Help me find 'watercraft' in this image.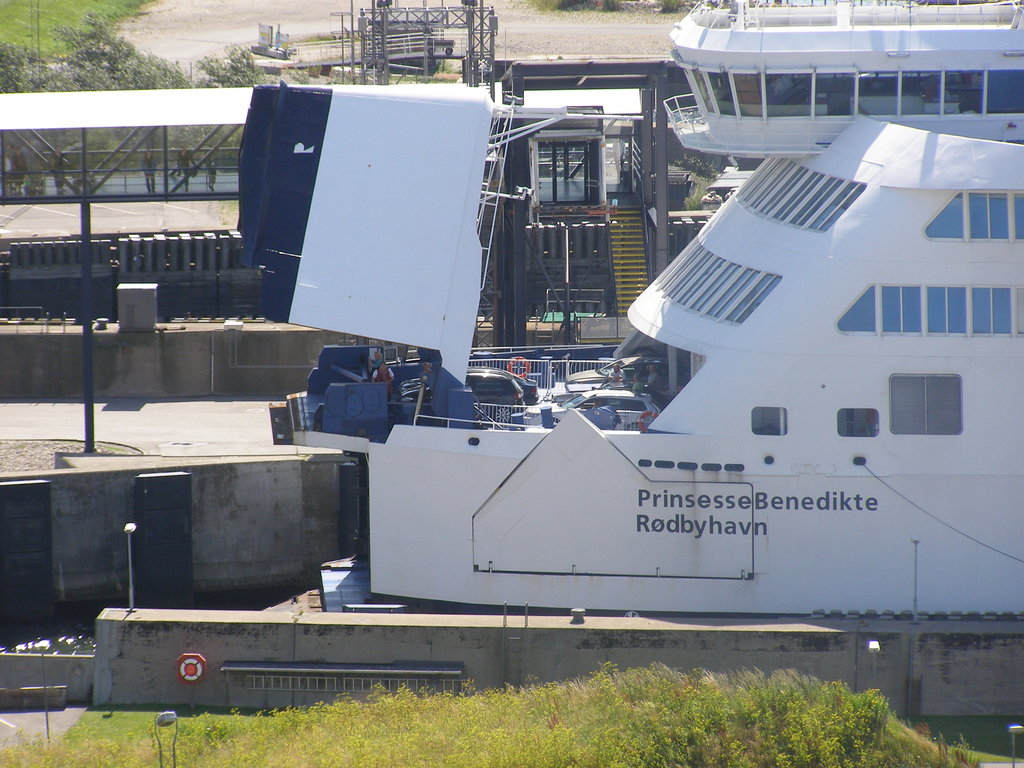
Found it: (659, 0, 1019, 159).
